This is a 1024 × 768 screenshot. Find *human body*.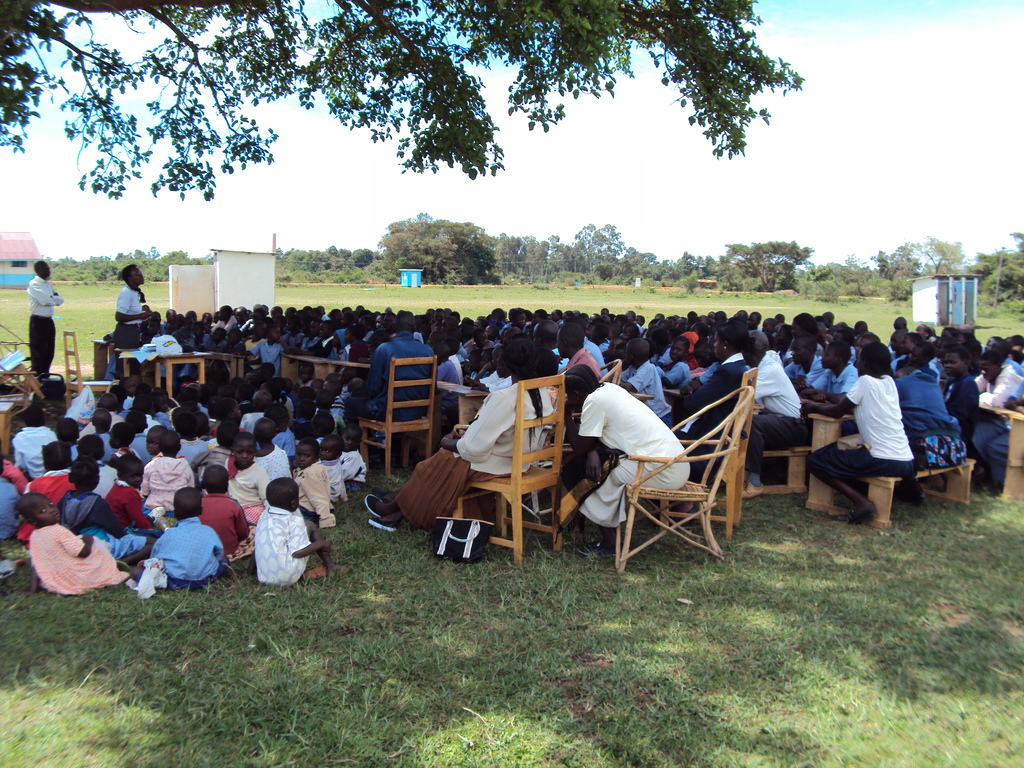
Bounding box: [570,351,688,561].
